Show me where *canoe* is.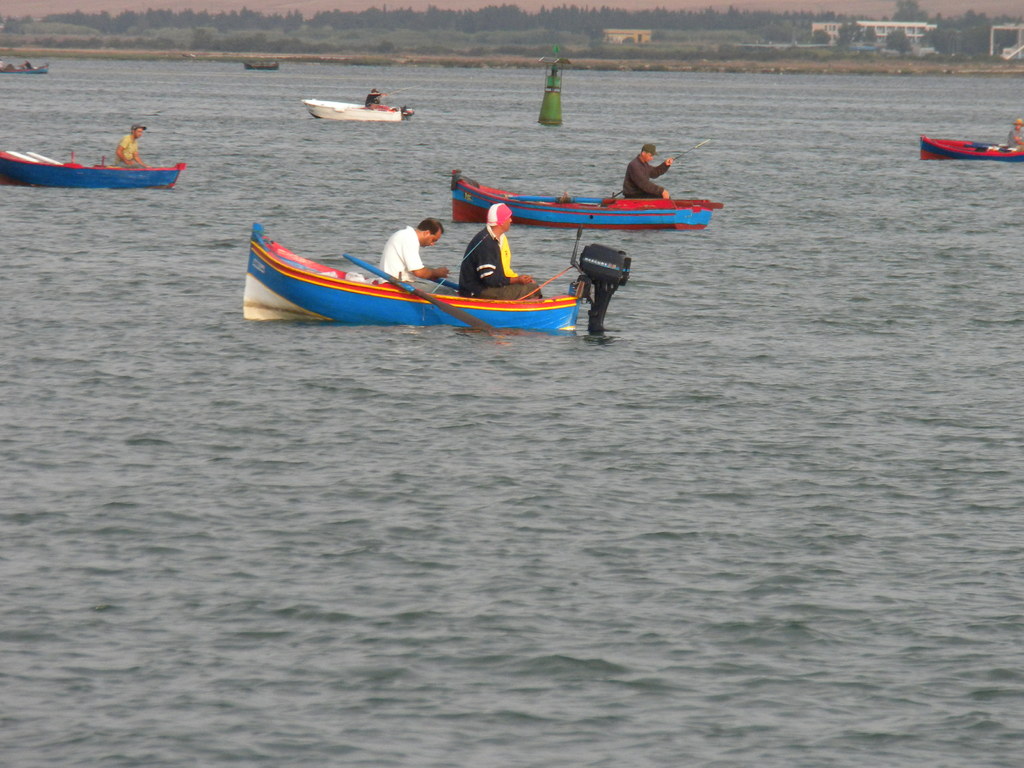
*canoe* is at rect(243, 221, 588, 340).
